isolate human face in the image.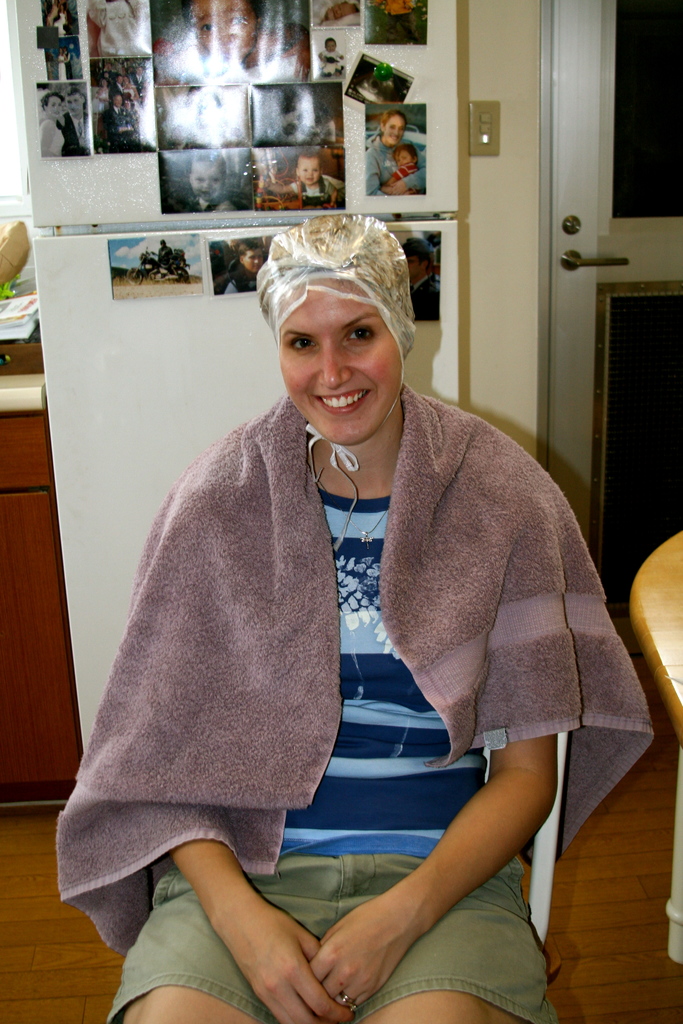
Isolated region: select_region(248, 246, 262, 271).
